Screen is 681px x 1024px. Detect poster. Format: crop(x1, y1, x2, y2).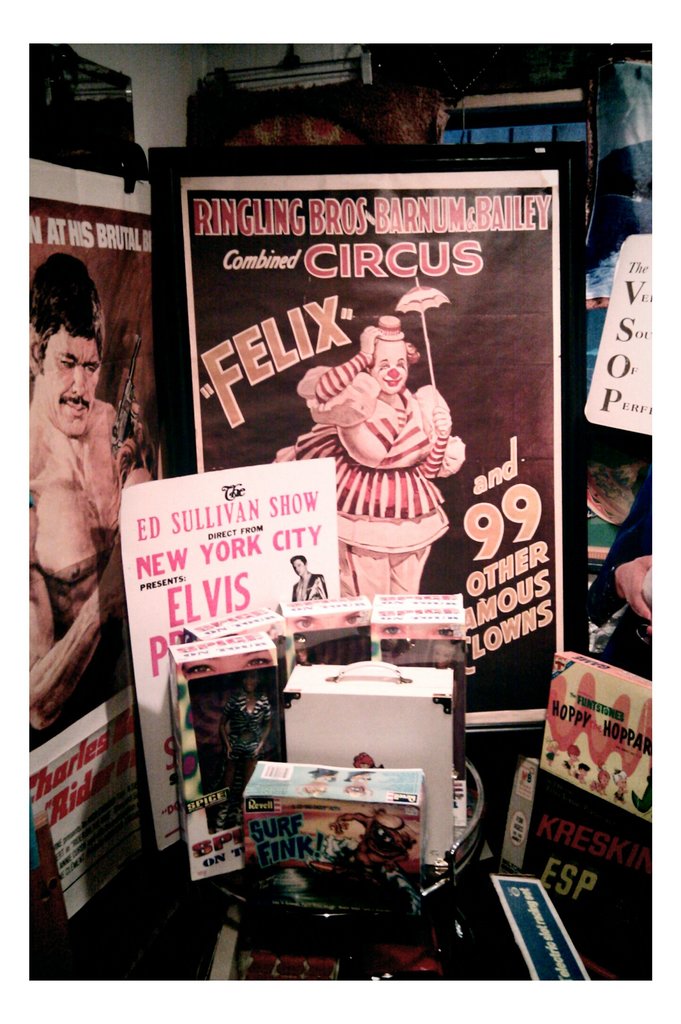
crop(578, 234, 650, 428).
